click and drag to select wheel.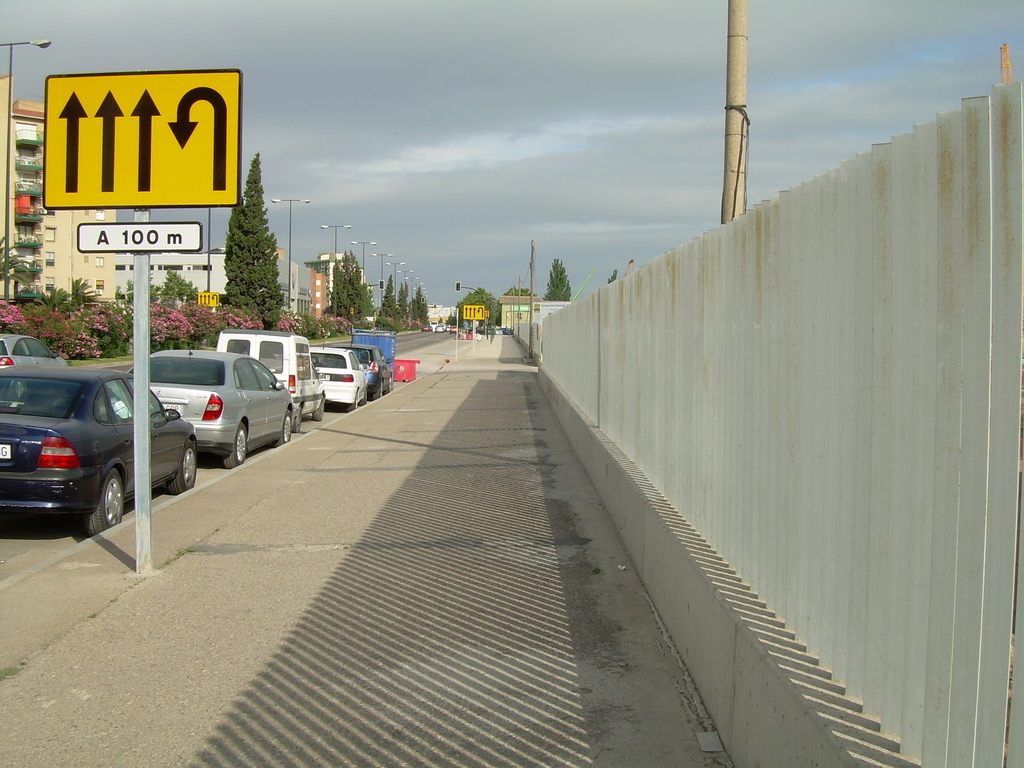
Selection: pyautogui.locateOnScreen(360, 391, 367, 406).
